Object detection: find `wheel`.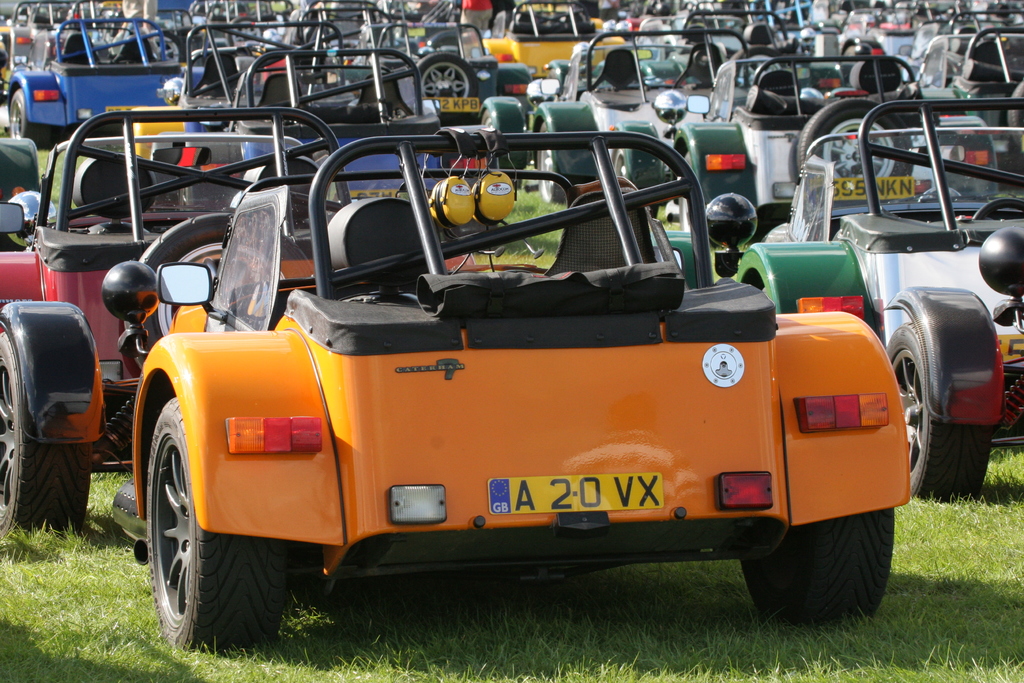
x1=677, y1=150, x2=692, y2=231.
